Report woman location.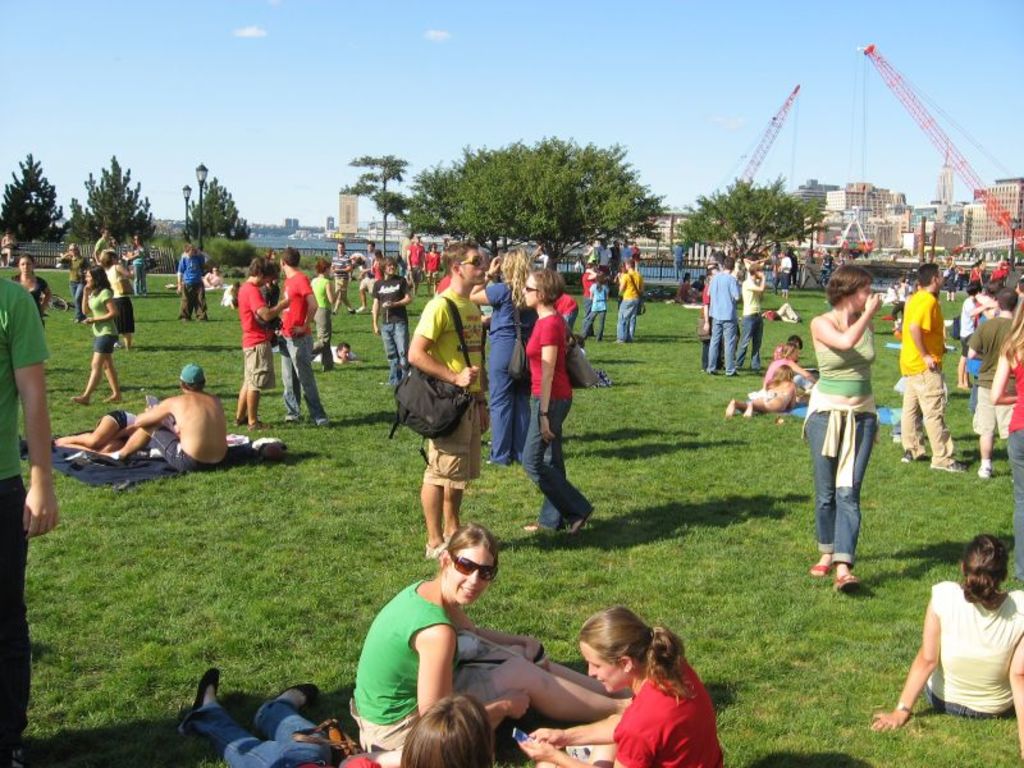
Report: <region>893, 526, 1020, 735</region>.
